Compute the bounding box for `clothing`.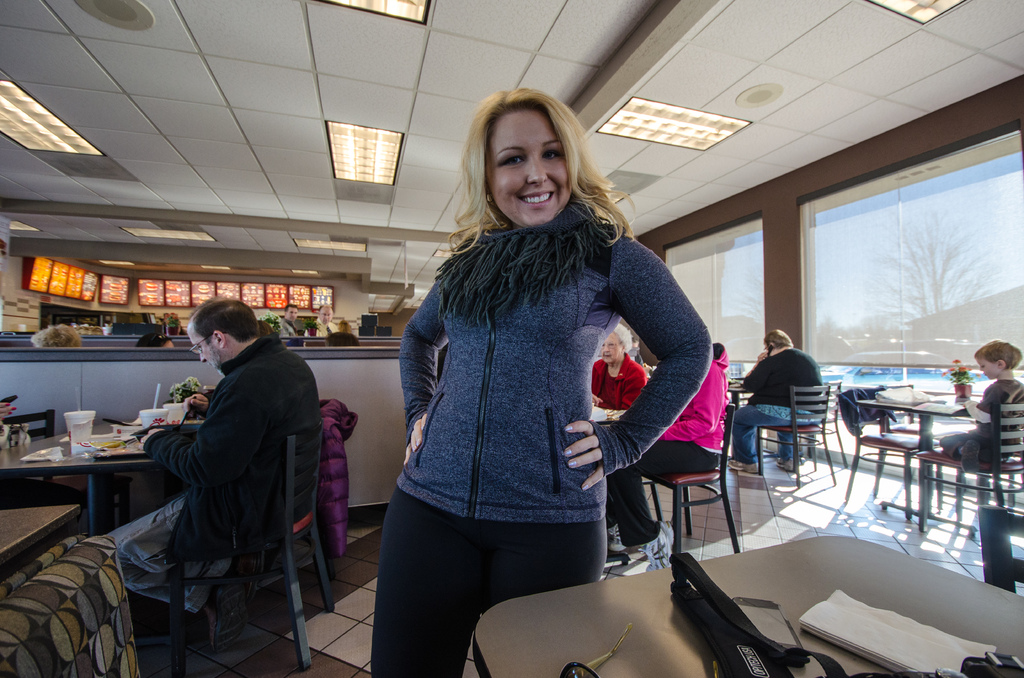
box=[141, 333, 323, 551].
